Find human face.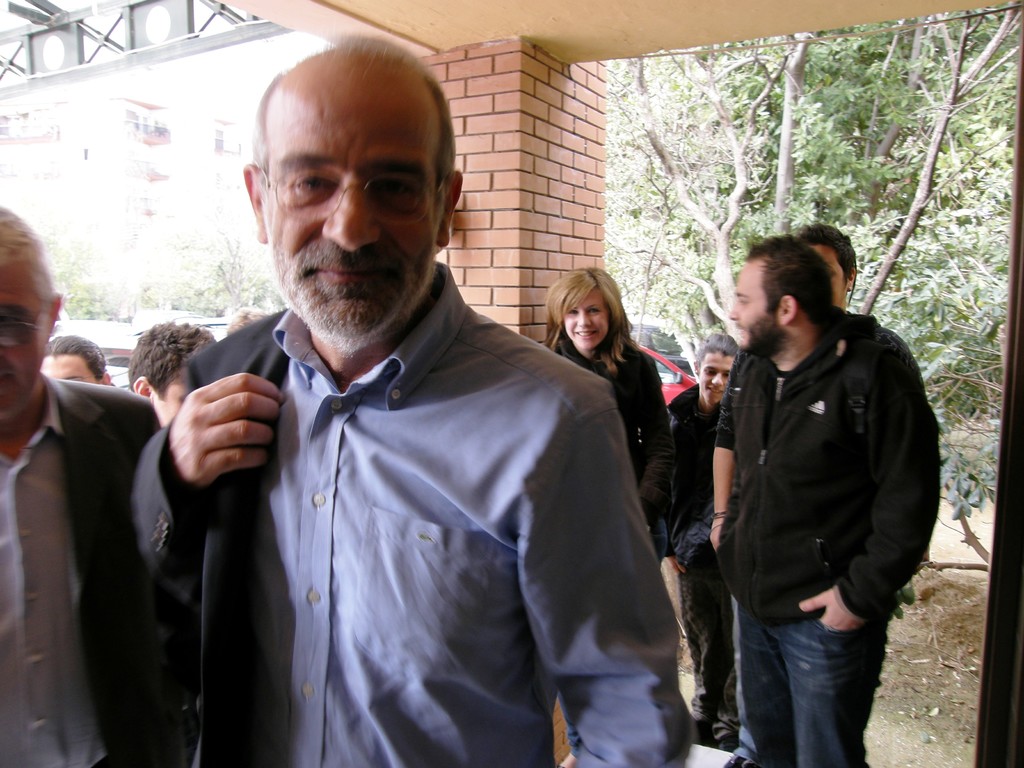
box=[0, 255, 42, 406].
